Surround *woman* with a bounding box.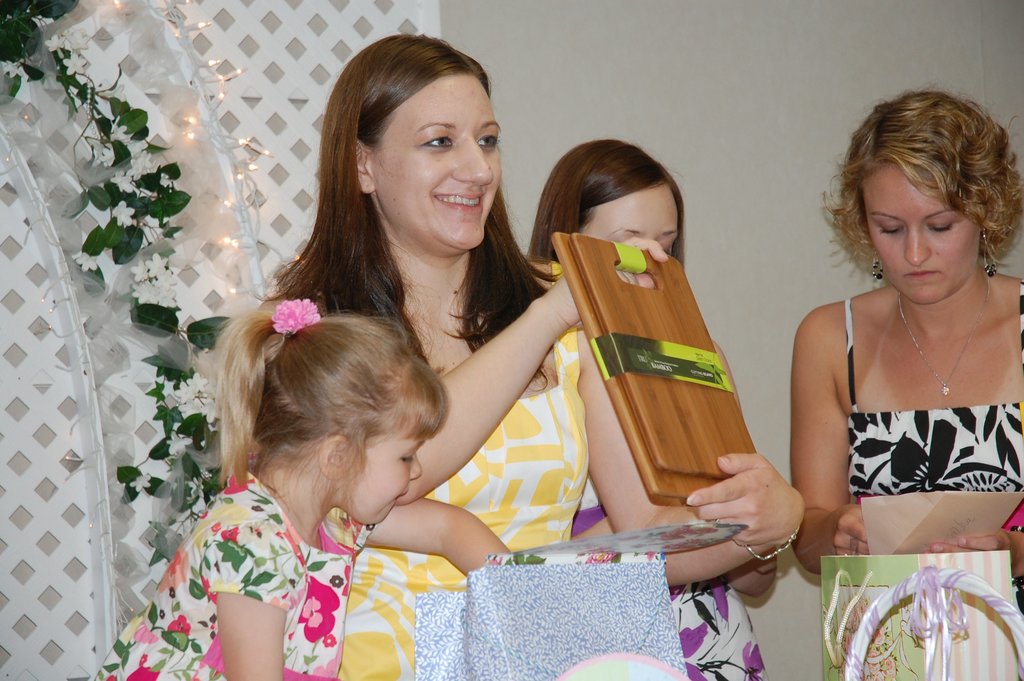
(211,30,808,680).
